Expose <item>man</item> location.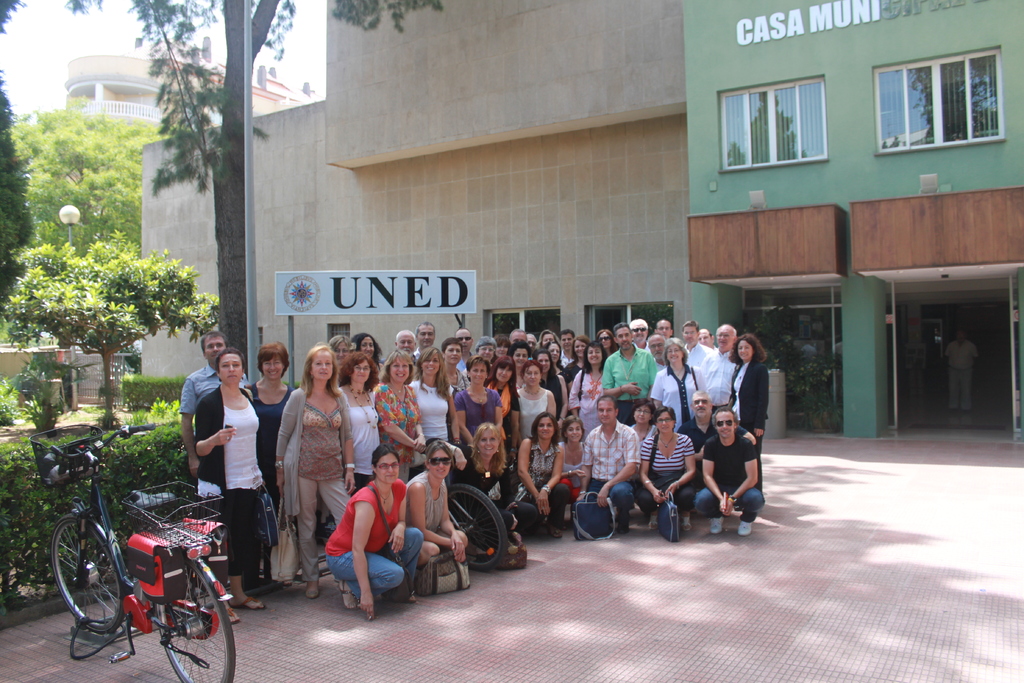
Exposed at (left=697, top=324, right=707, bottom=352).
